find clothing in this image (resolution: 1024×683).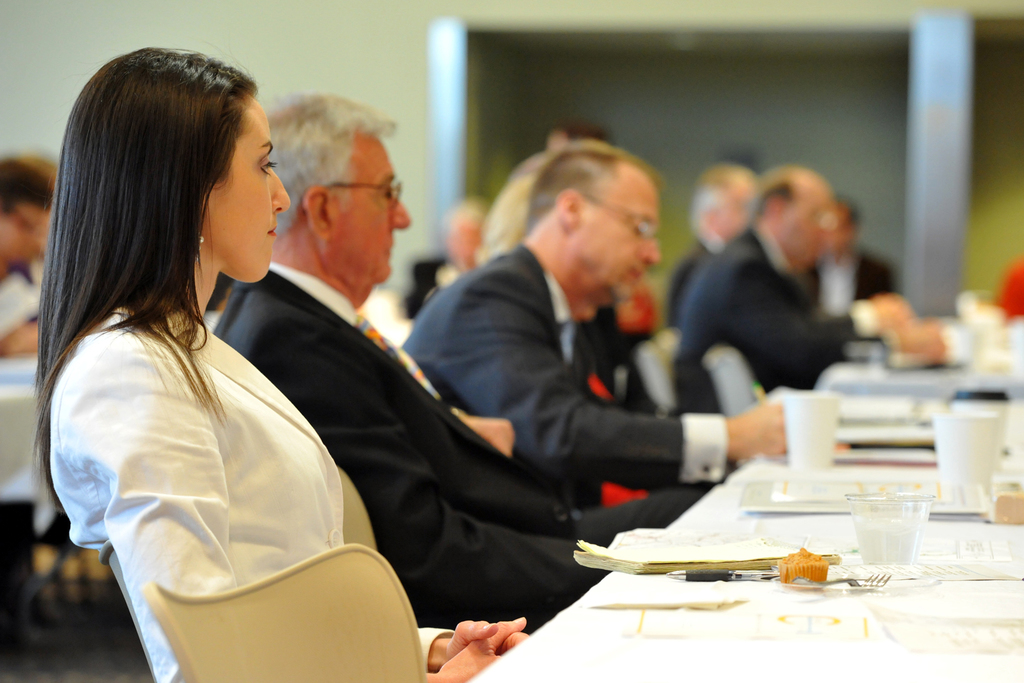
bbox=[594, 314, 660, 411].
